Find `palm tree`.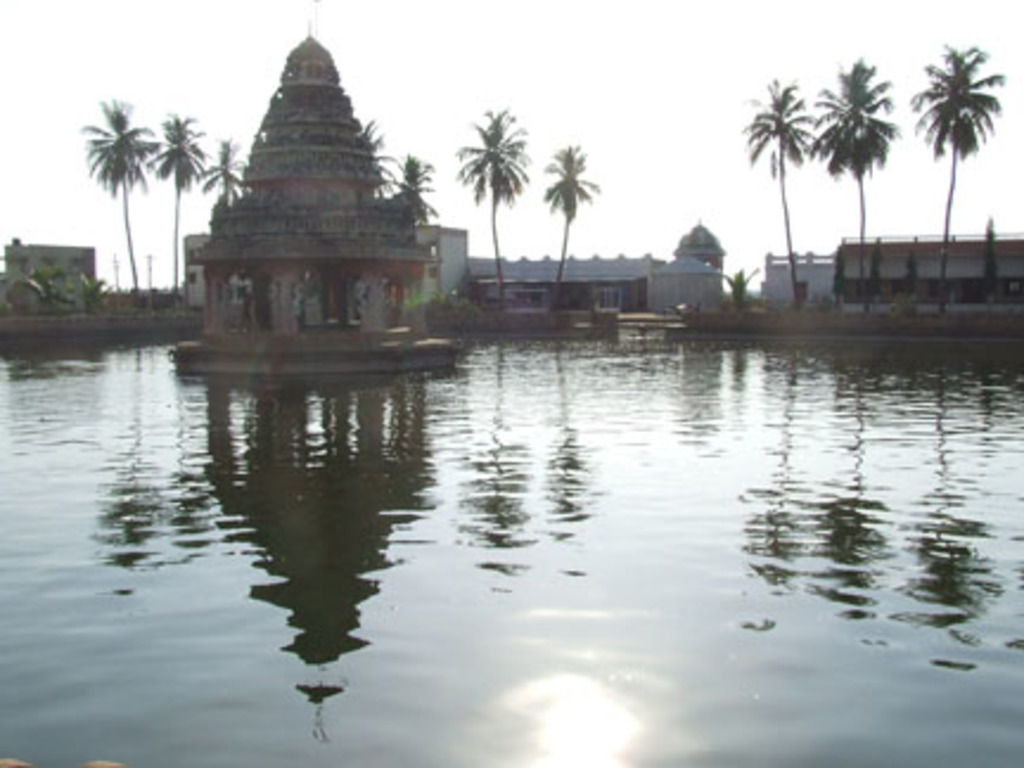
left=453, top=95, right=514, bottom=275.
